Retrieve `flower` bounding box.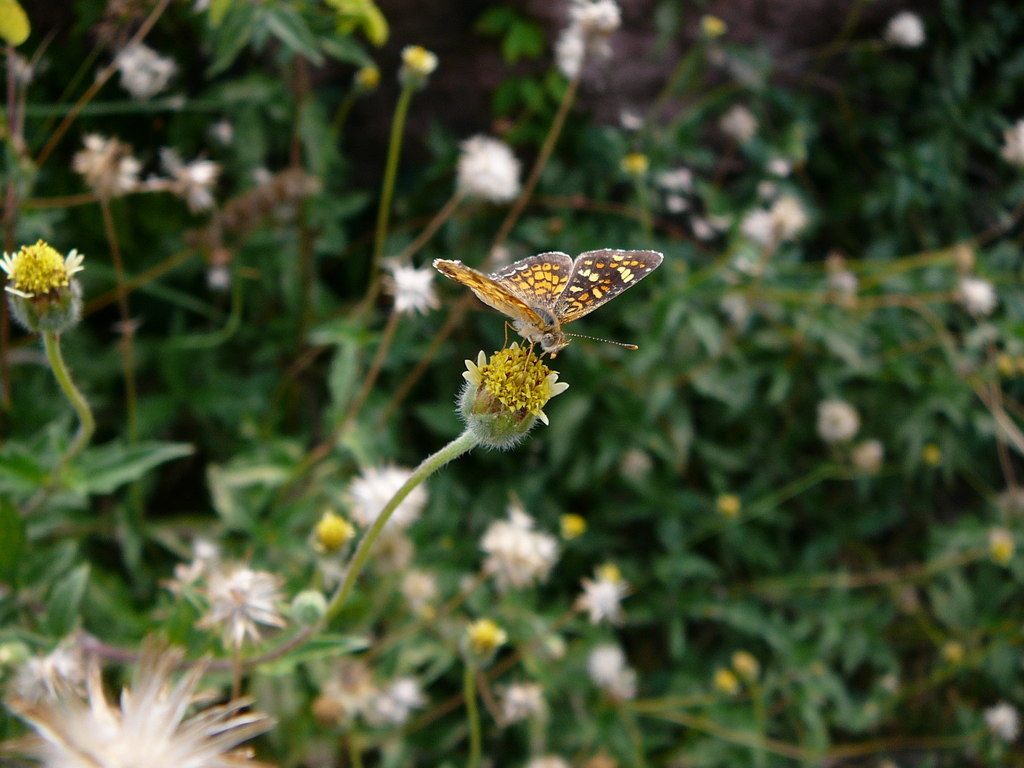
Bounding box: pyautogui.locateOnScreen(144, 147, 215, 214).
